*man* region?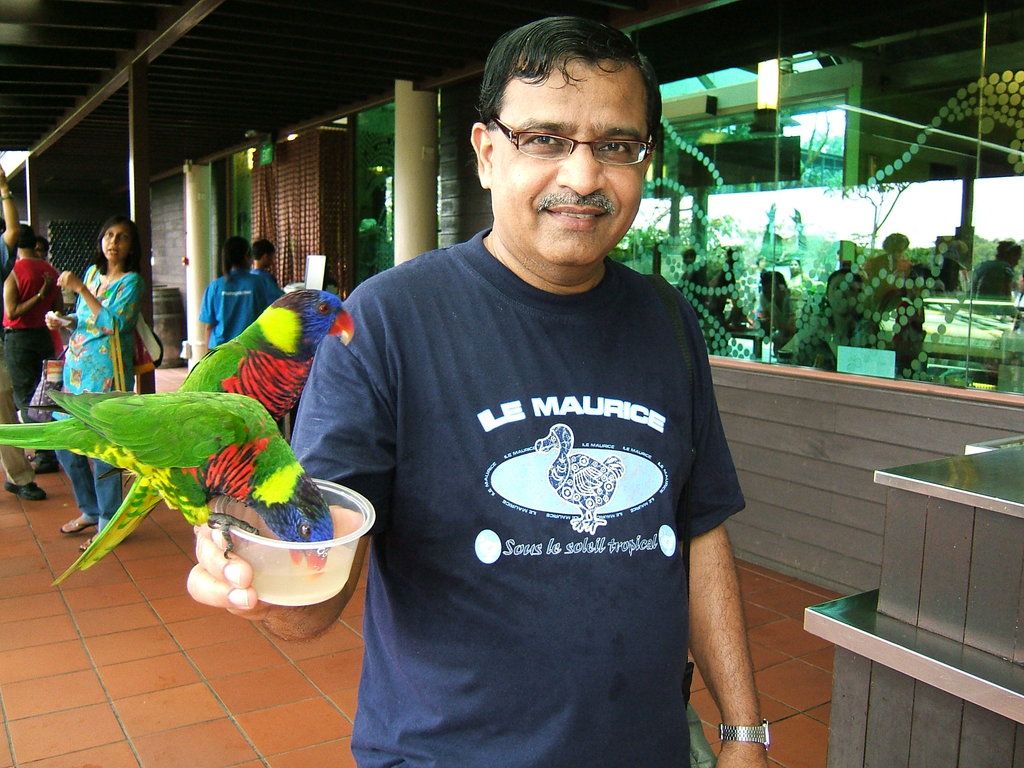
250,239,280,285
